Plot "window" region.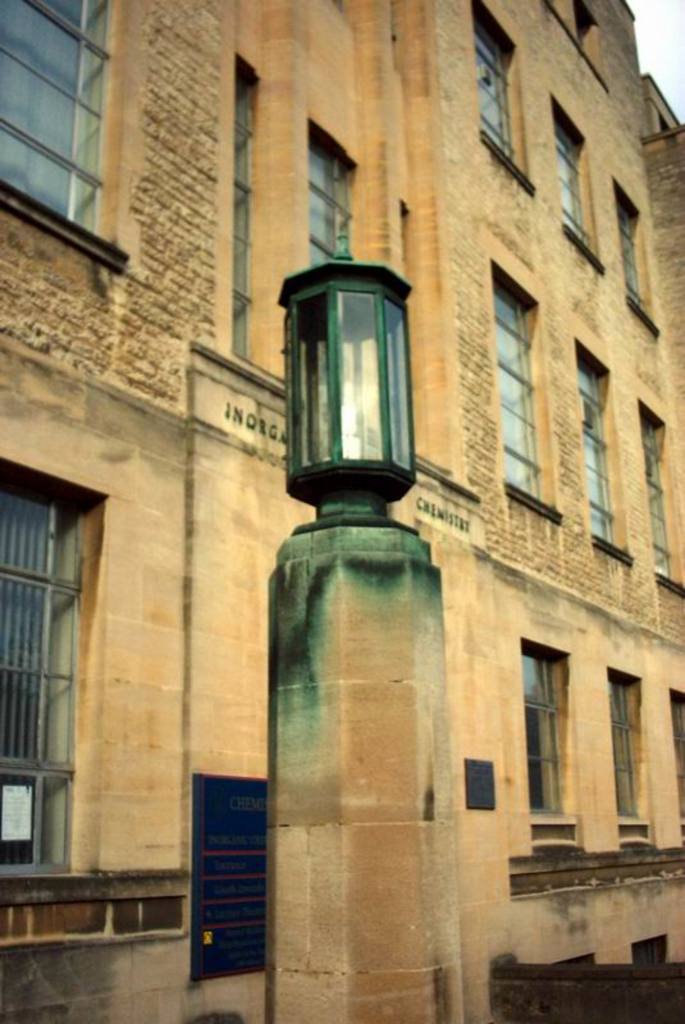
Plotted at crop(0, 451, 122, 847).
